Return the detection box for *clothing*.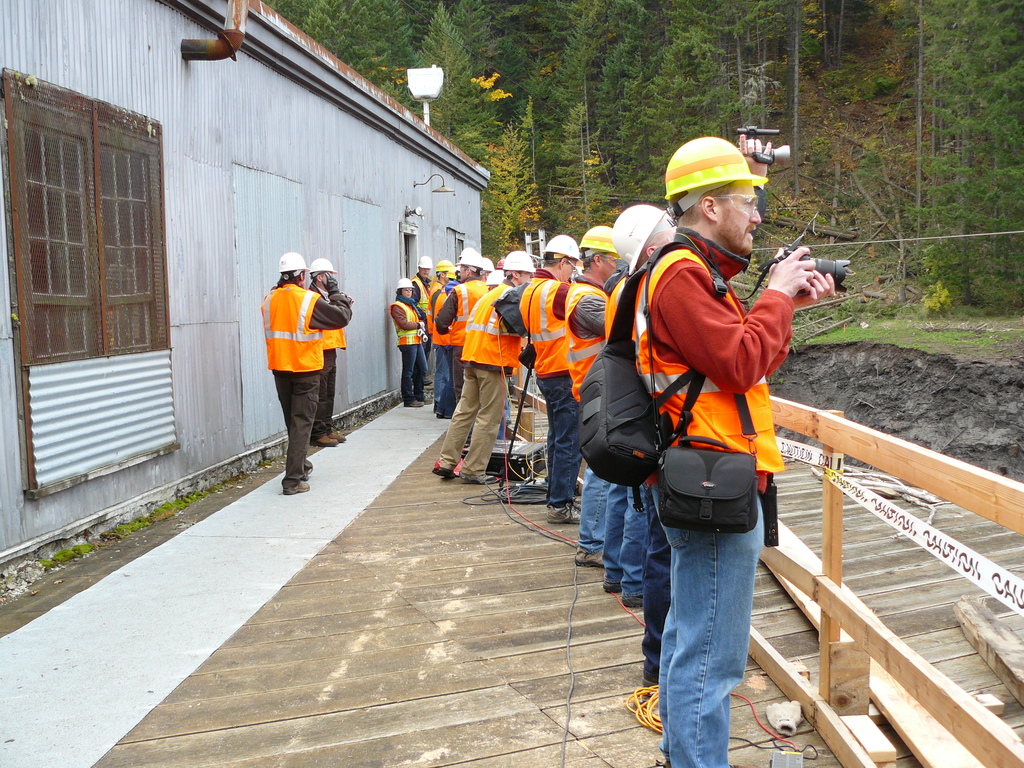
<region>304, 282, 332, 438</region>.
